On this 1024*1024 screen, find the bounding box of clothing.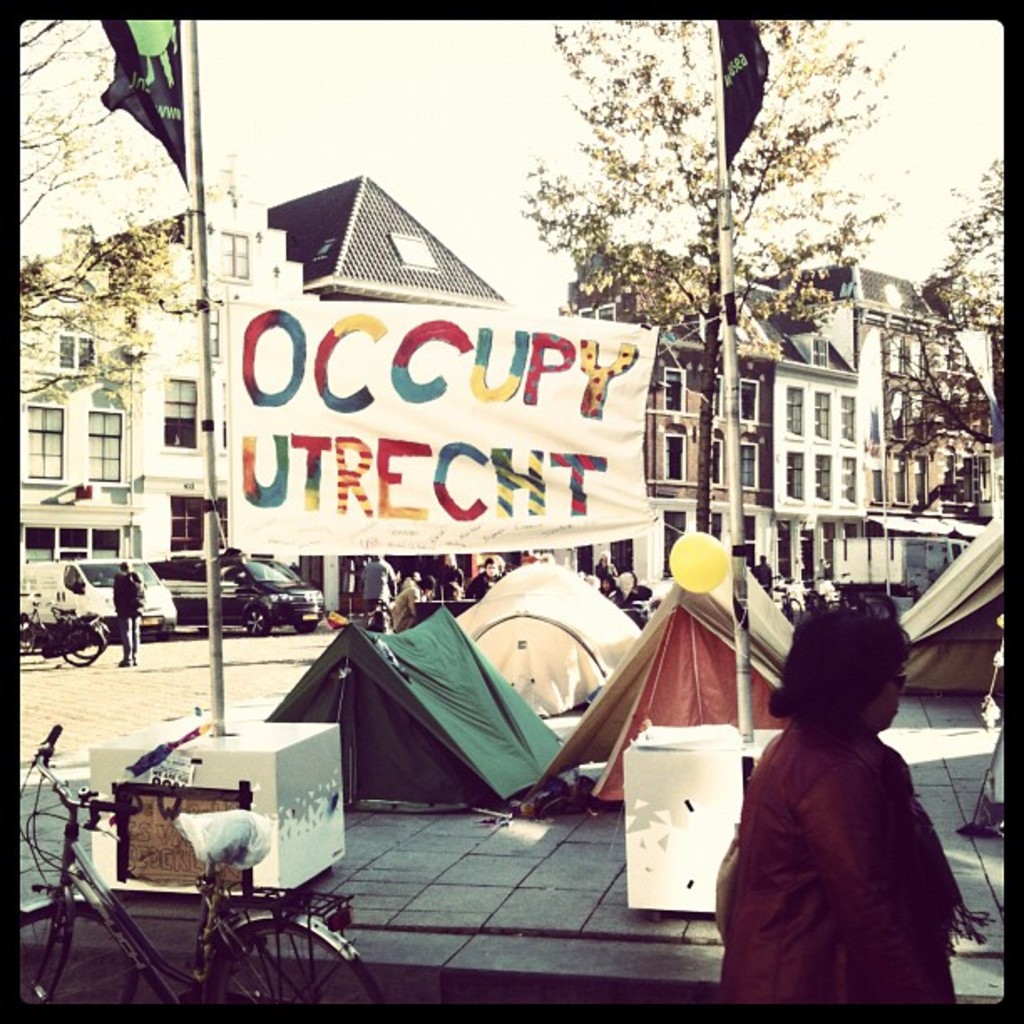
Bounding box: box=[433, 540, 467, 594].
